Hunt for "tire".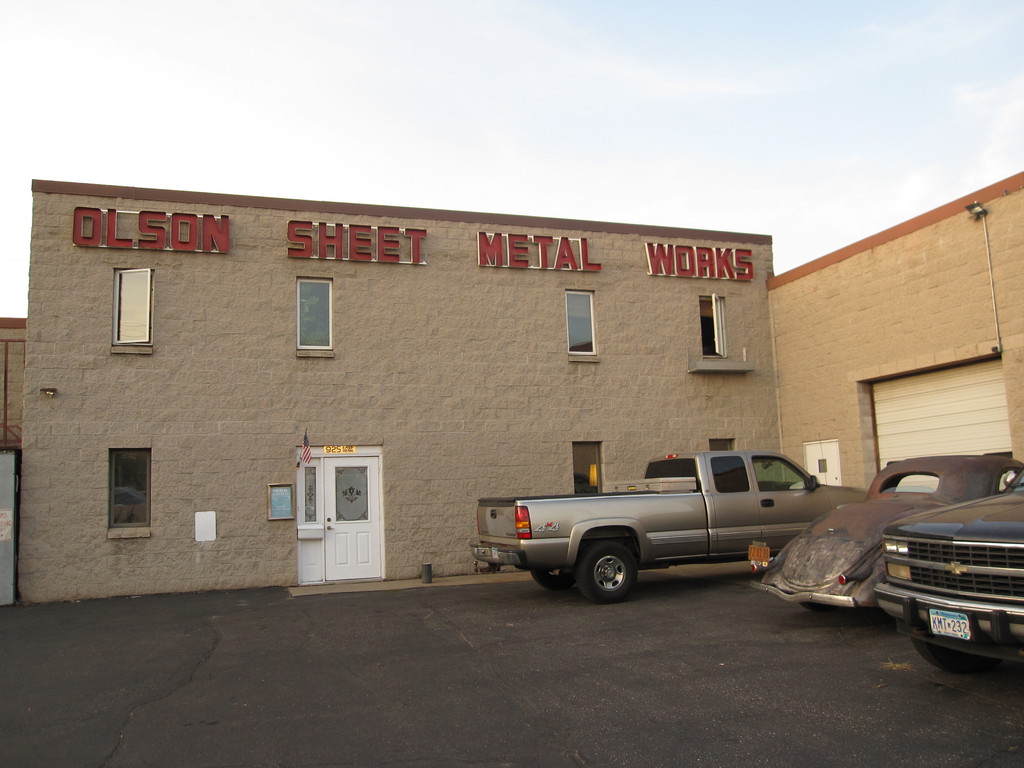
Hunted down at <region>911, 637, 987, 678</region>.
